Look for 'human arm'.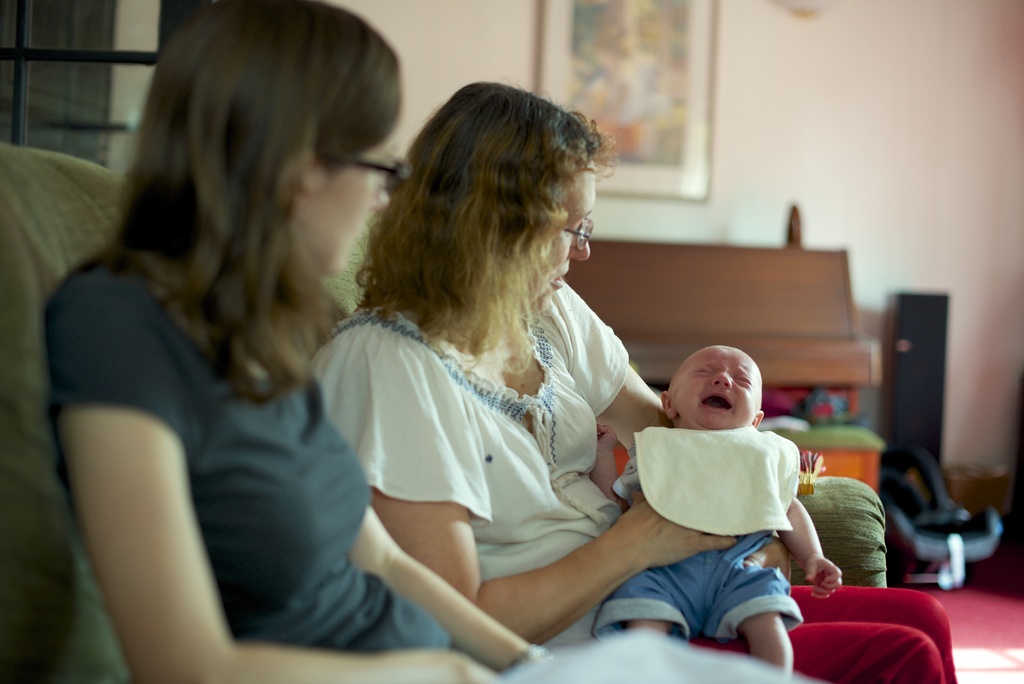
Found: bbox=(39, 269, 493, 683).
